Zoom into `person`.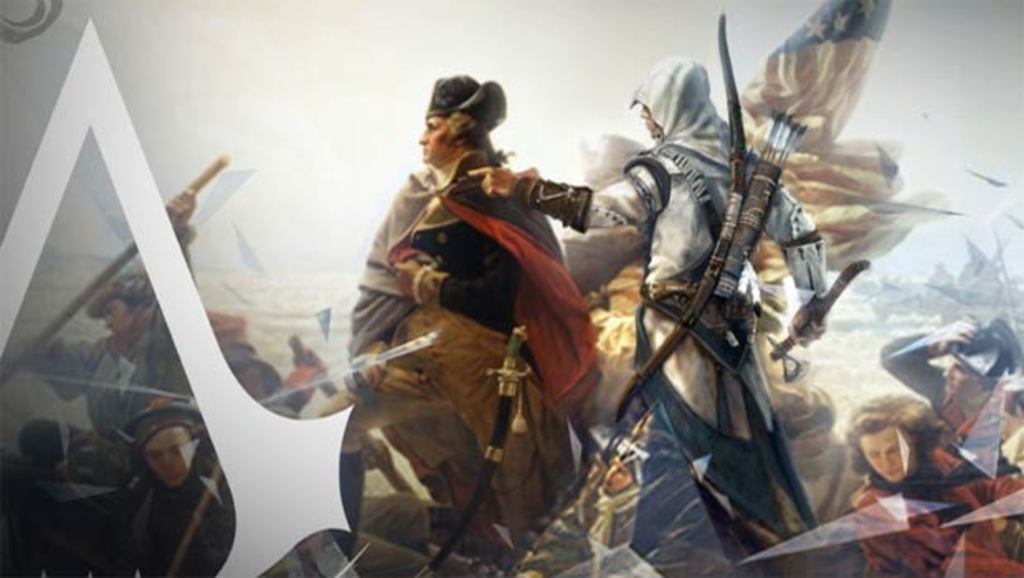
Zoom target: {"left": 12, "top": 190, "right": 248, "bottom": 461}.
